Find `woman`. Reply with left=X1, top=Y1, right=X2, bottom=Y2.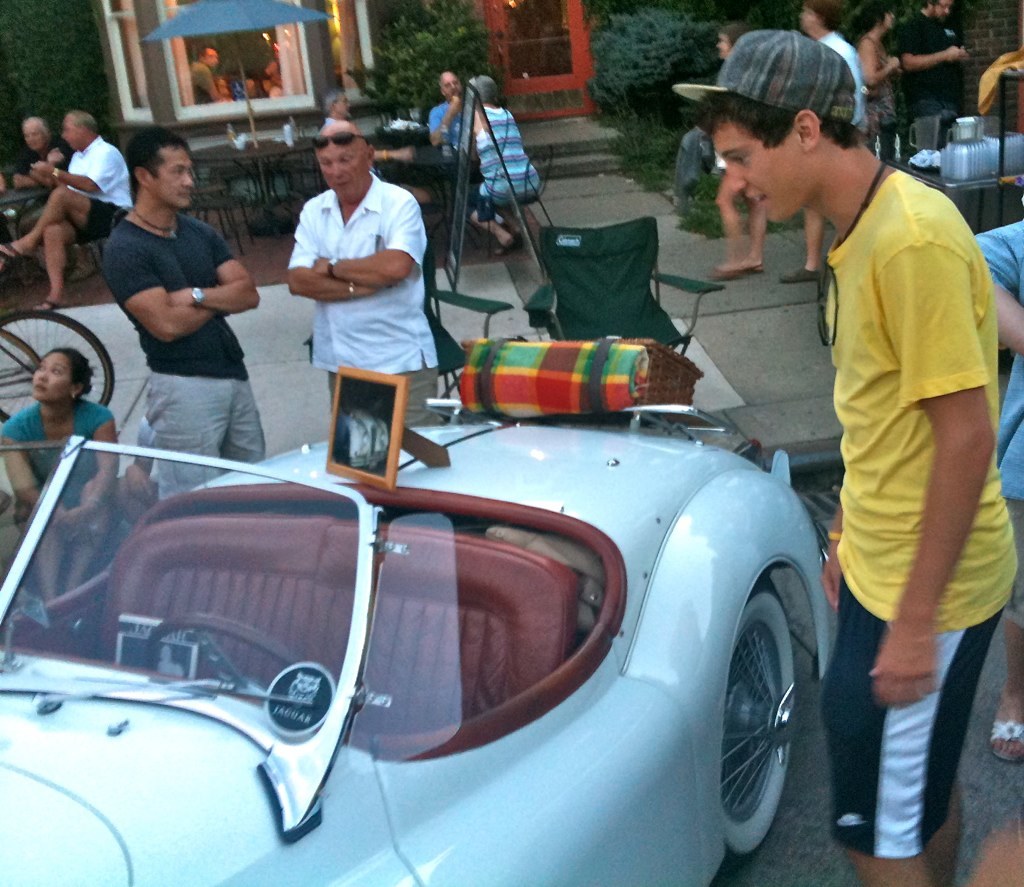
left=707, top=28, right=769, bottom=278.
